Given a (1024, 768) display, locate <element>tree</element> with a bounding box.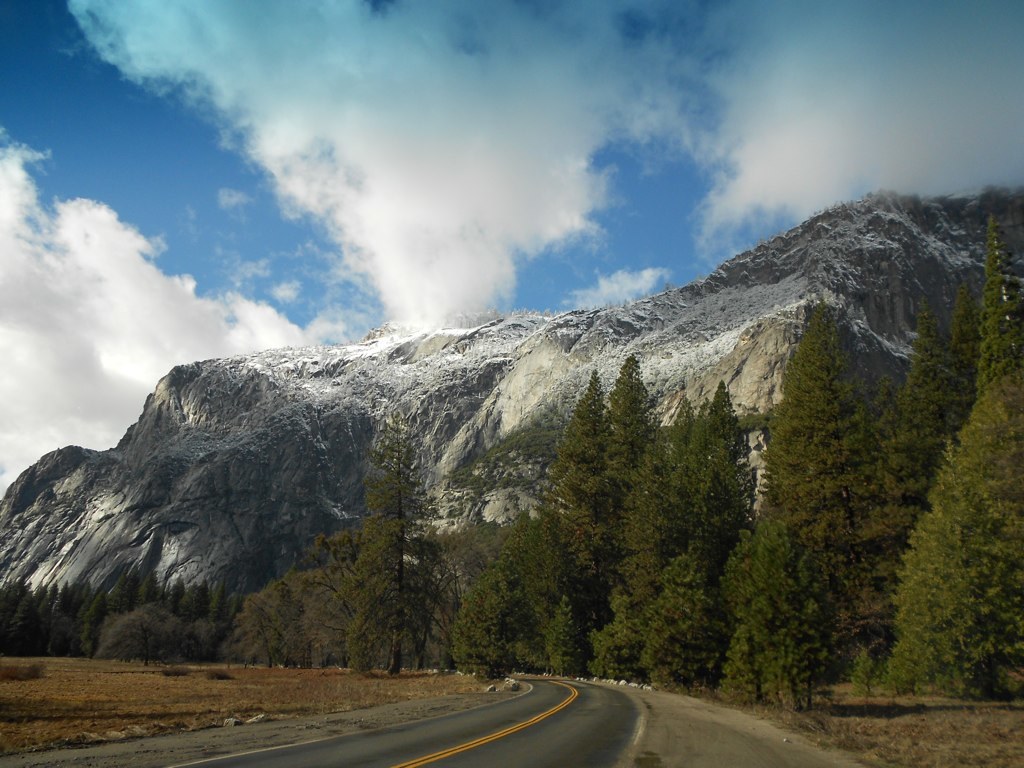
Located: select_region(655, 373, 752, 708).
